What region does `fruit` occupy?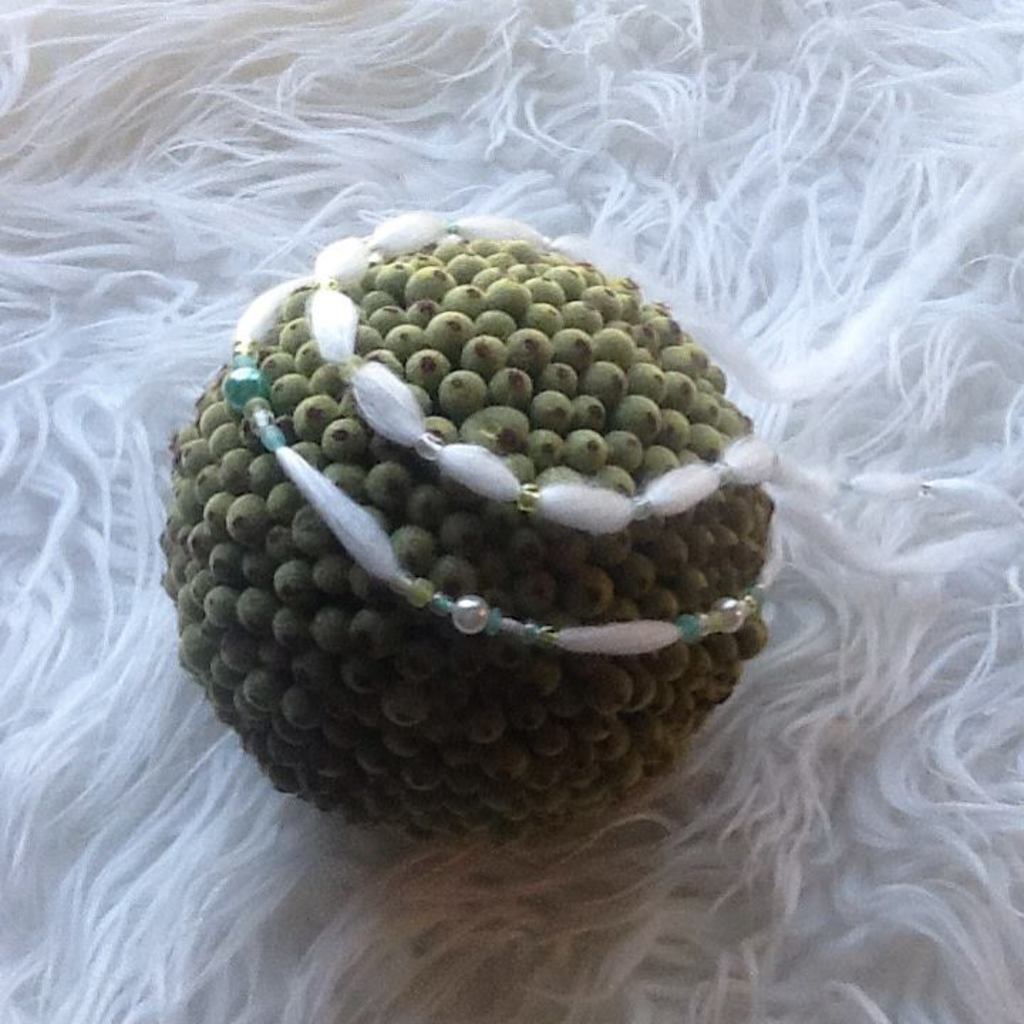
[158,226,769,848].
